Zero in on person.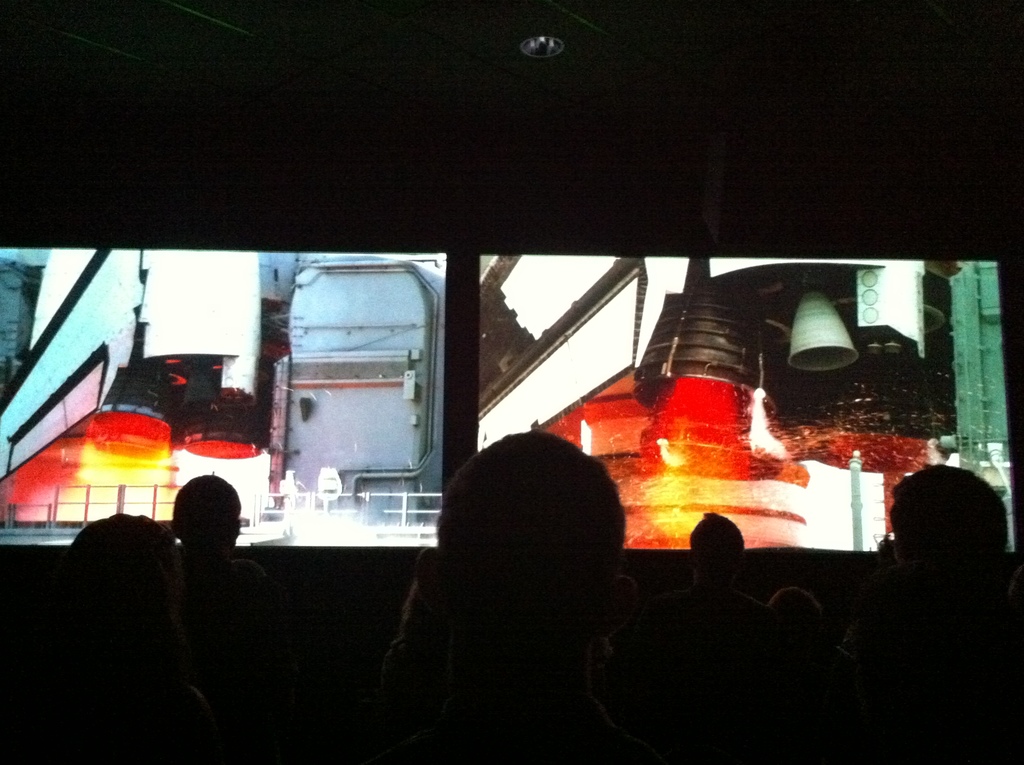
Zeroed in: <bbox>842, 466, 1023, 763</bbox>.
